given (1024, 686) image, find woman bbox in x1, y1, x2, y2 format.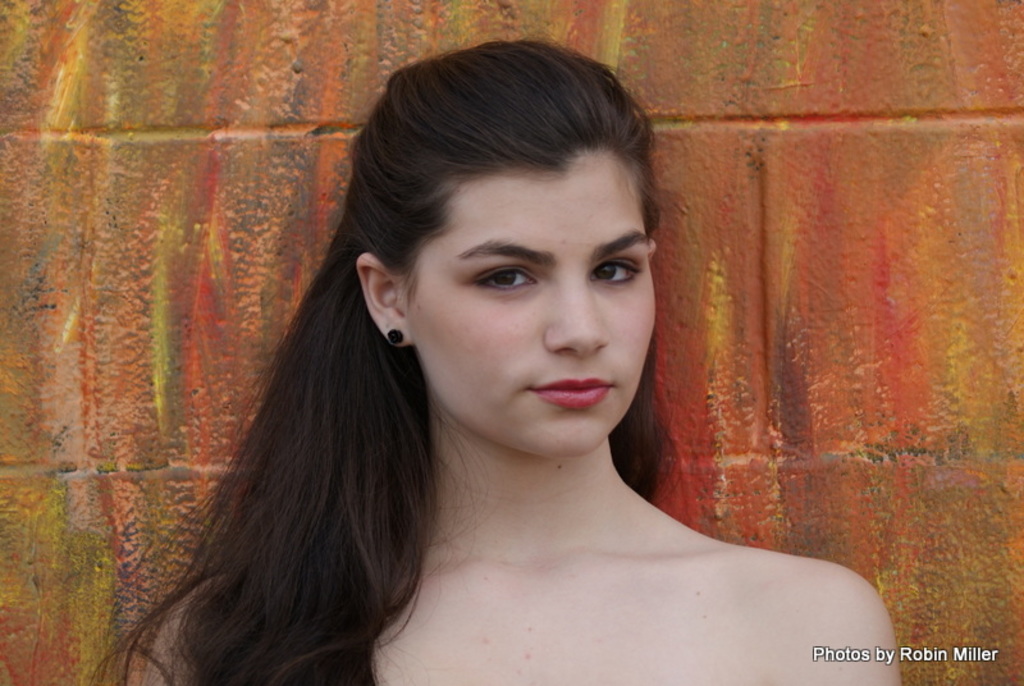
104, 55, 881, 685.
